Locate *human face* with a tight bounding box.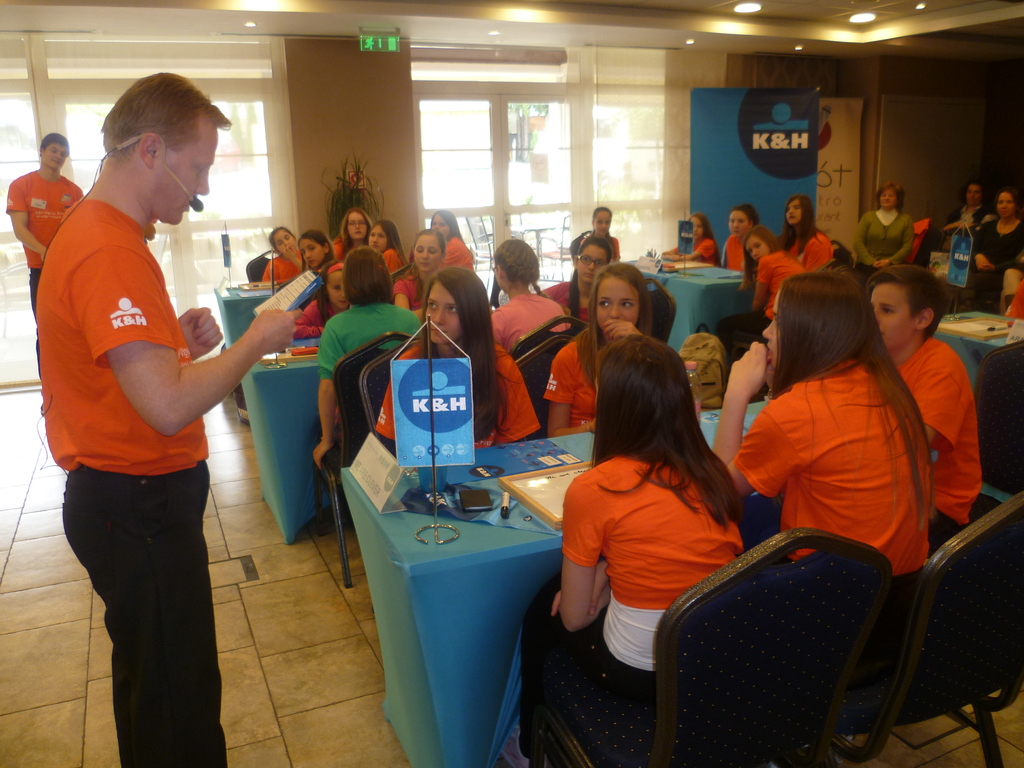
left=369, top=223, right=388, bottom=255.
